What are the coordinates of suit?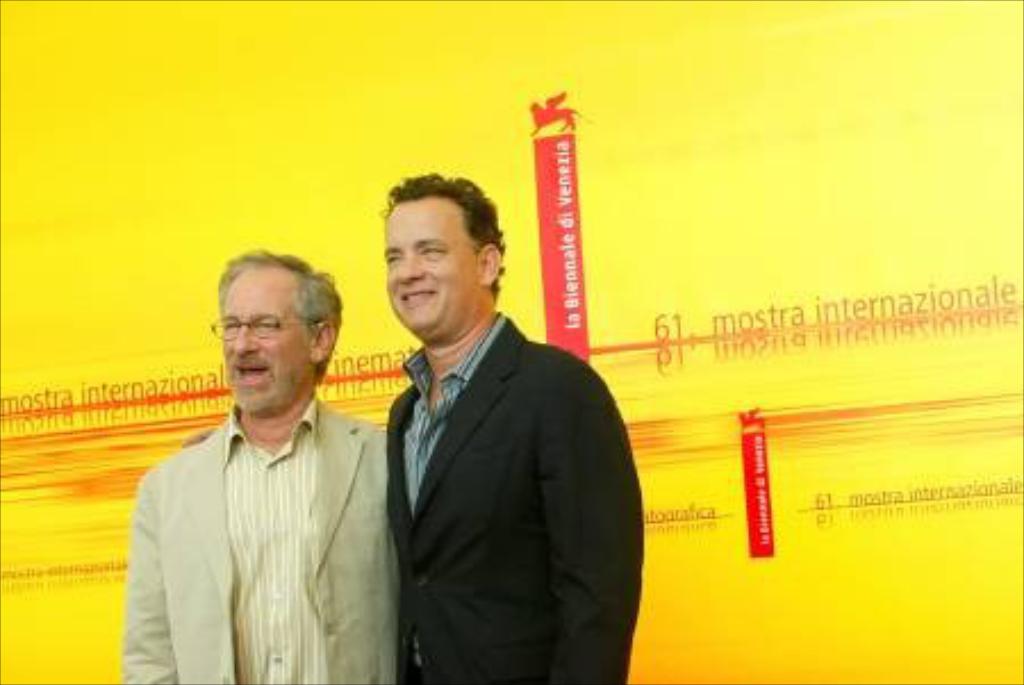
rect(339, 230, 655, 678).
